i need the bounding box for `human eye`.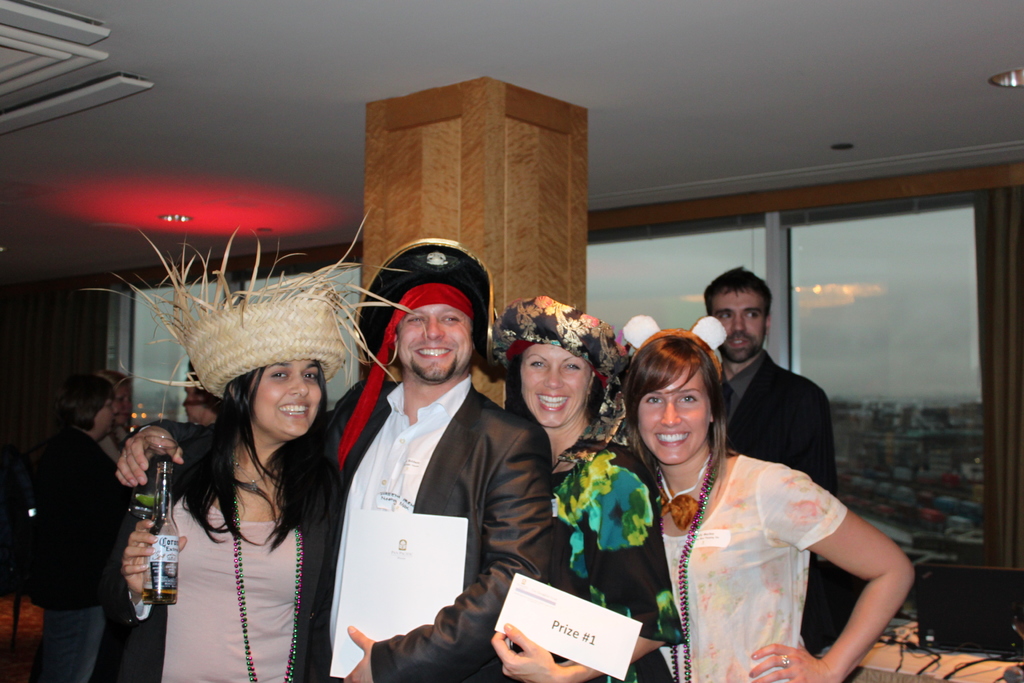
Here it is: <region>719, 311, 732, 320</region>.
